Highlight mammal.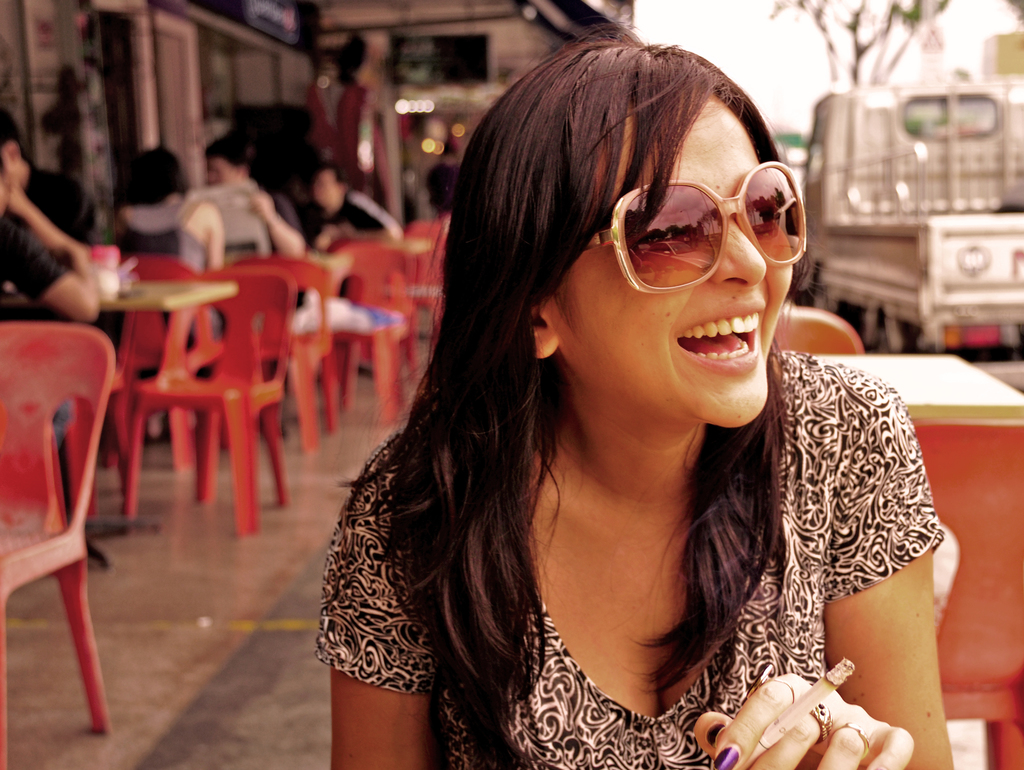
Highlighted region: BBox(99, 145, 225, 375).
